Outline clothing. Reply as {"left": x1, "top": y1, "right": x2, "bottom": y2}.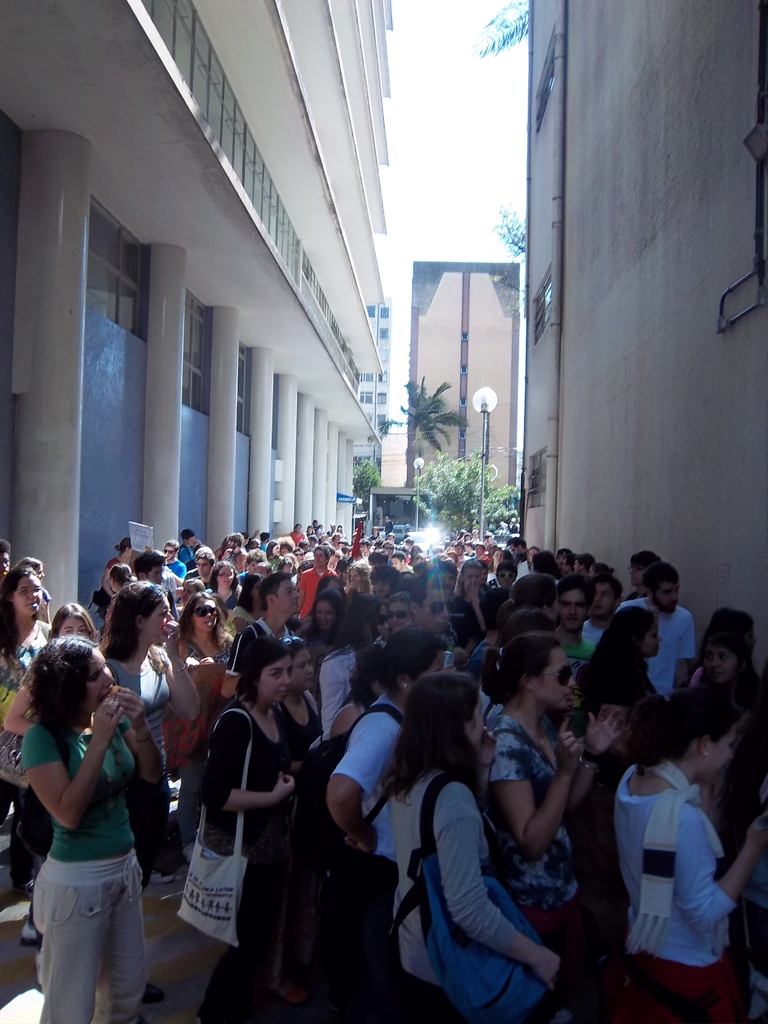
{"left": 109, "top": 660, "right": 173, "bottom": 897}.
